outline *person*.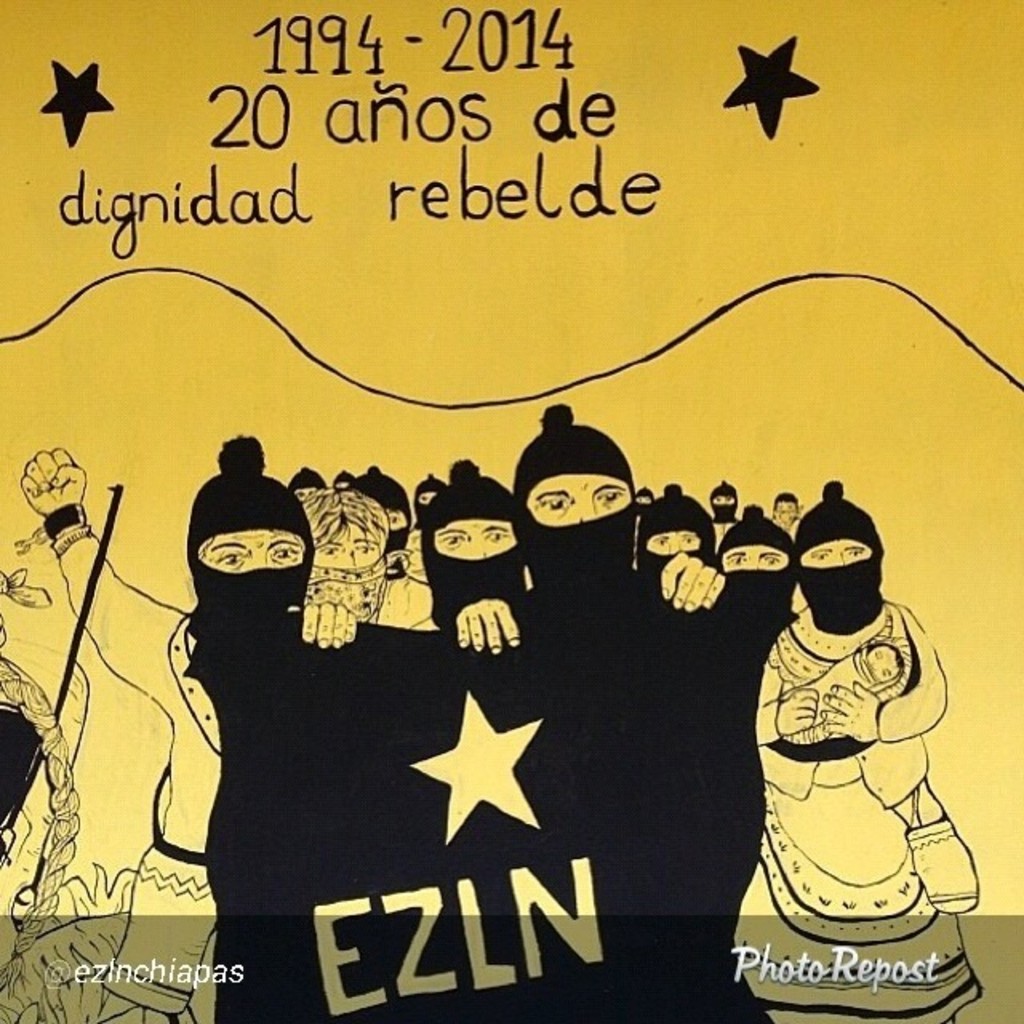
Outline: l=774, t=498, r=805, b=518.
